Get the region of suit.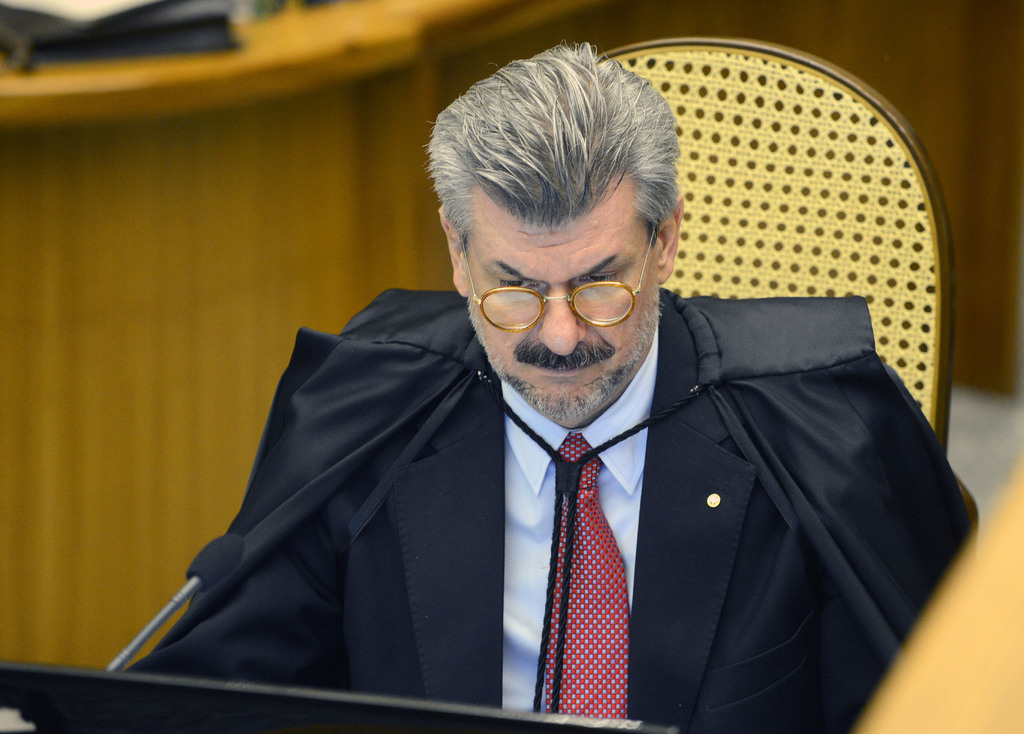
{"left": 134, "top": 159, "right": 936, "bottom": 724}.
